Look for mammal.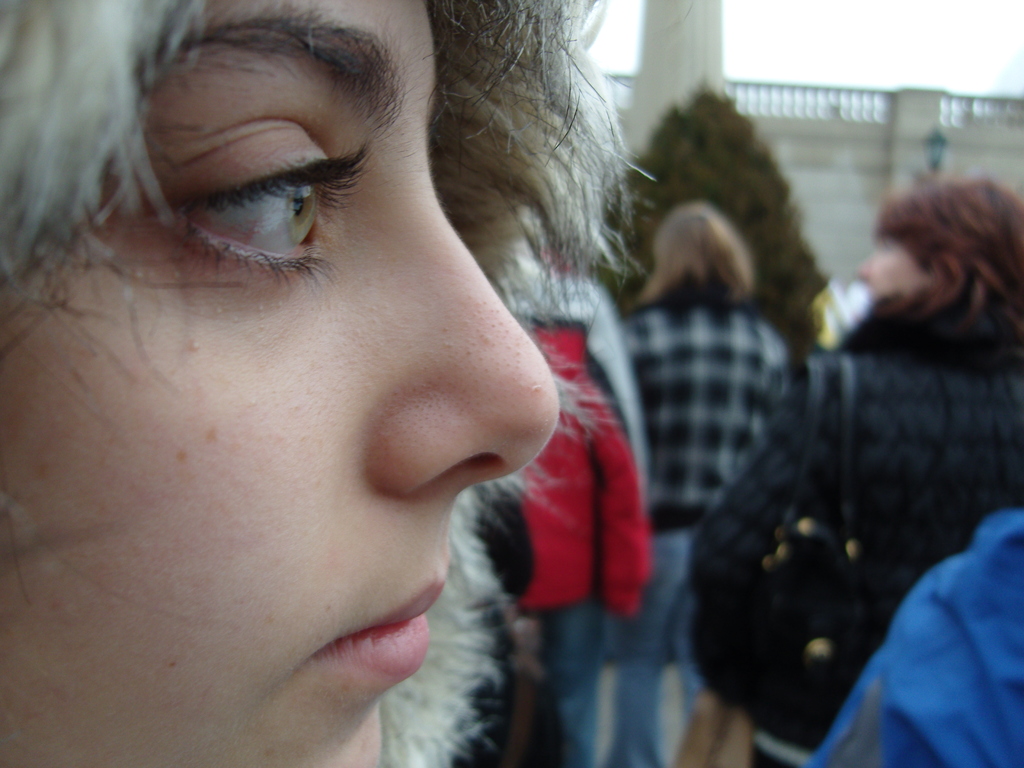
Found: detection(448, 186, 652, 767).
